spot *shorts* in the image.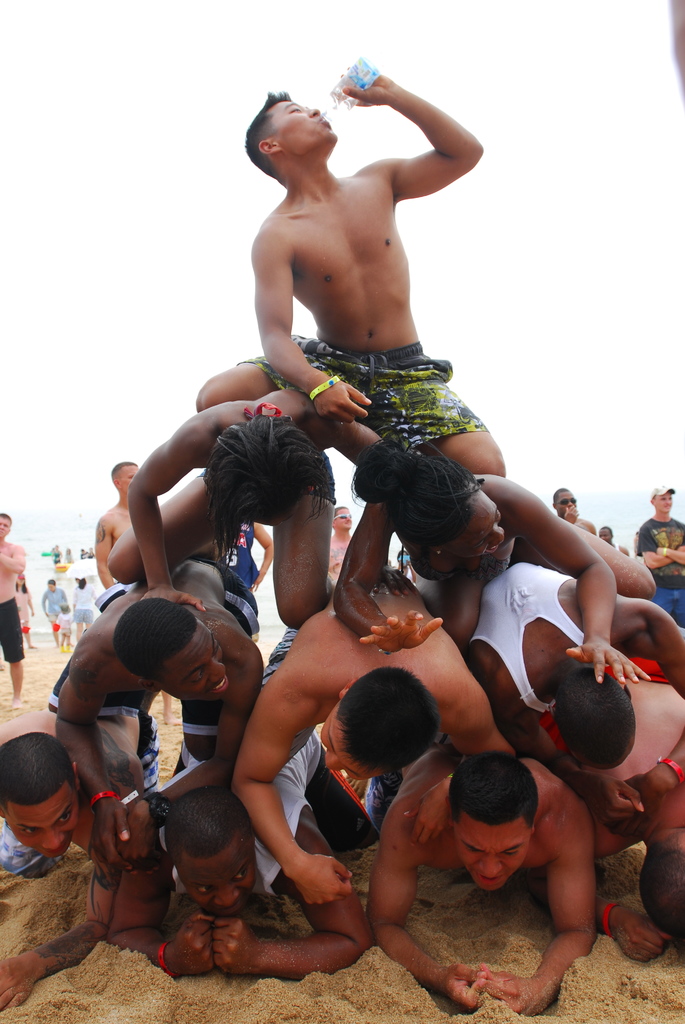
*shorts* found at rect(0, 597, 27, 660).
